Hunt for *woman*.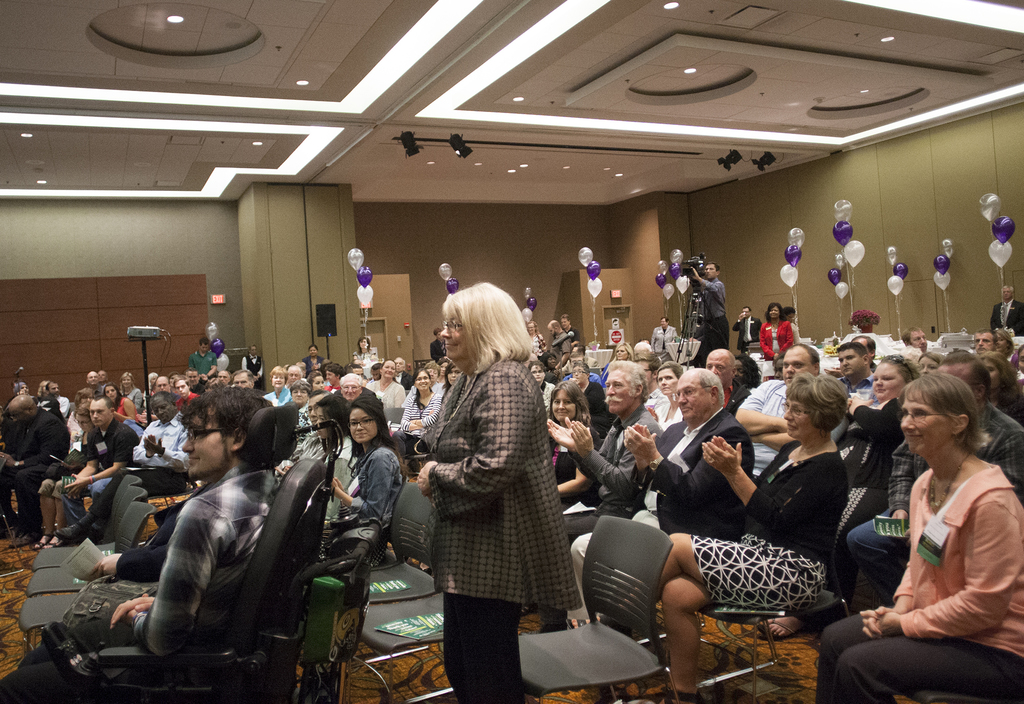
Hunted down at left=754, top=353, right=920, bottom=637.
